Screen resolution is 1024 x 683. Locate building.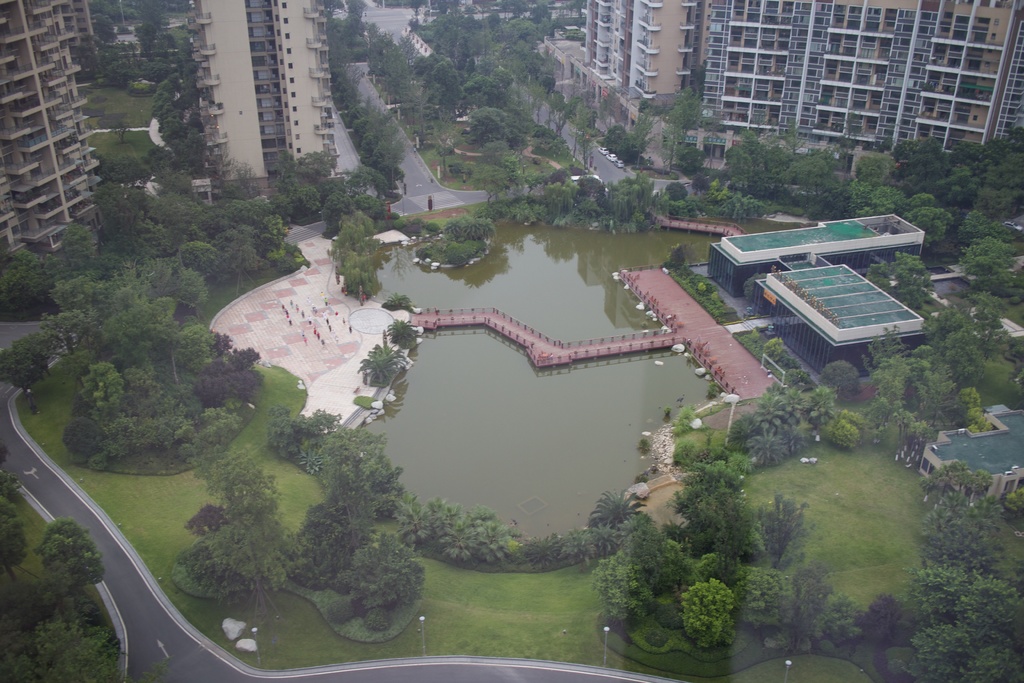
pyautogui.locateOnScreen(581, 0, 698, 106).
